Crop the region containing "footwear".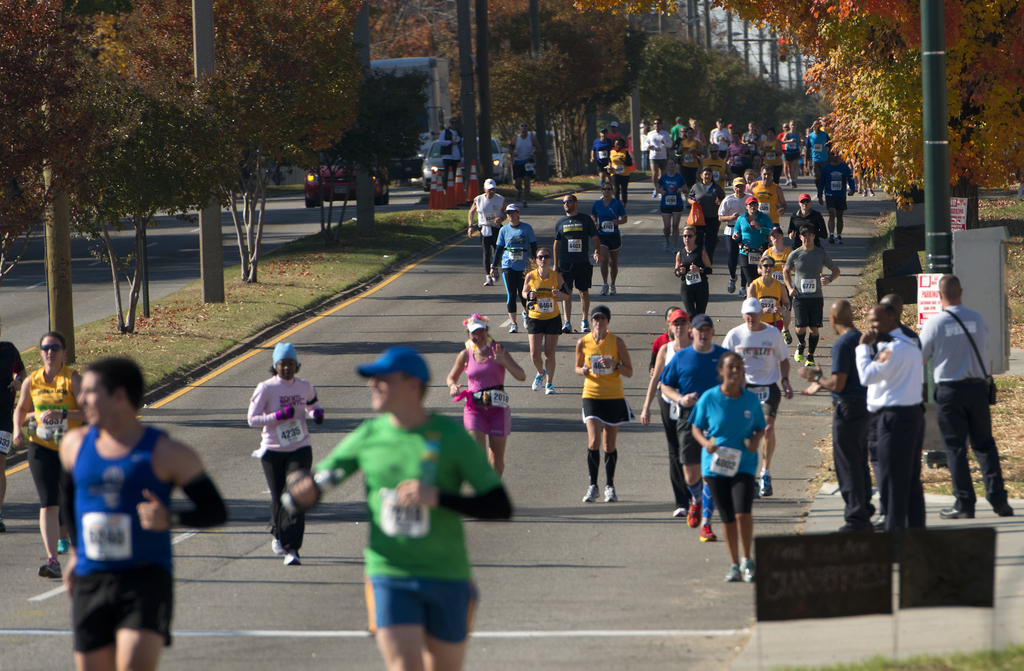
Crop region: region(528, 372, 544, 392).
